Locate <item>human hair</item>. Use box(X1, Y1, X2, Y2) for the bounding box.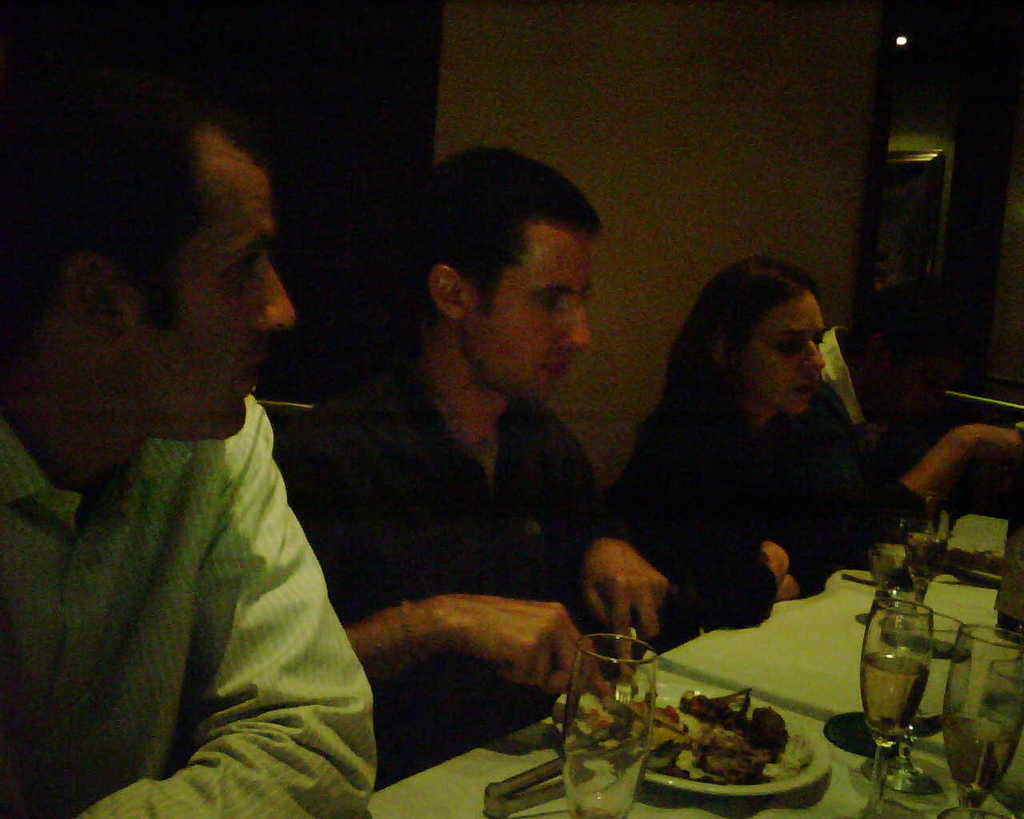
box(0, 101, 245, 324).
